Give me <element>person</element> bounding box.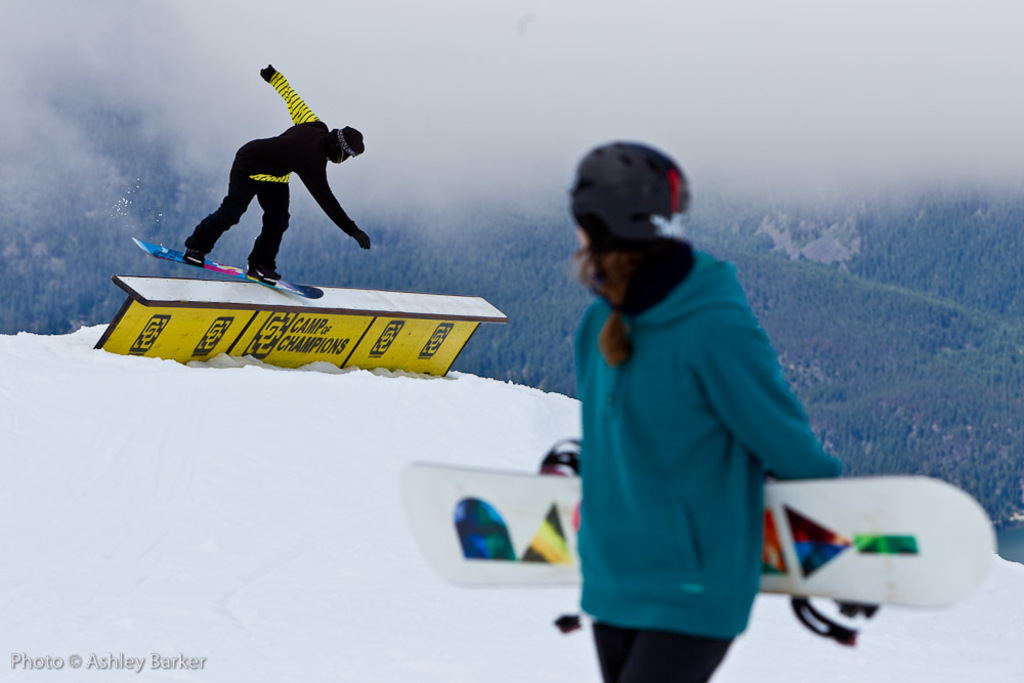
564:138:856:682.
